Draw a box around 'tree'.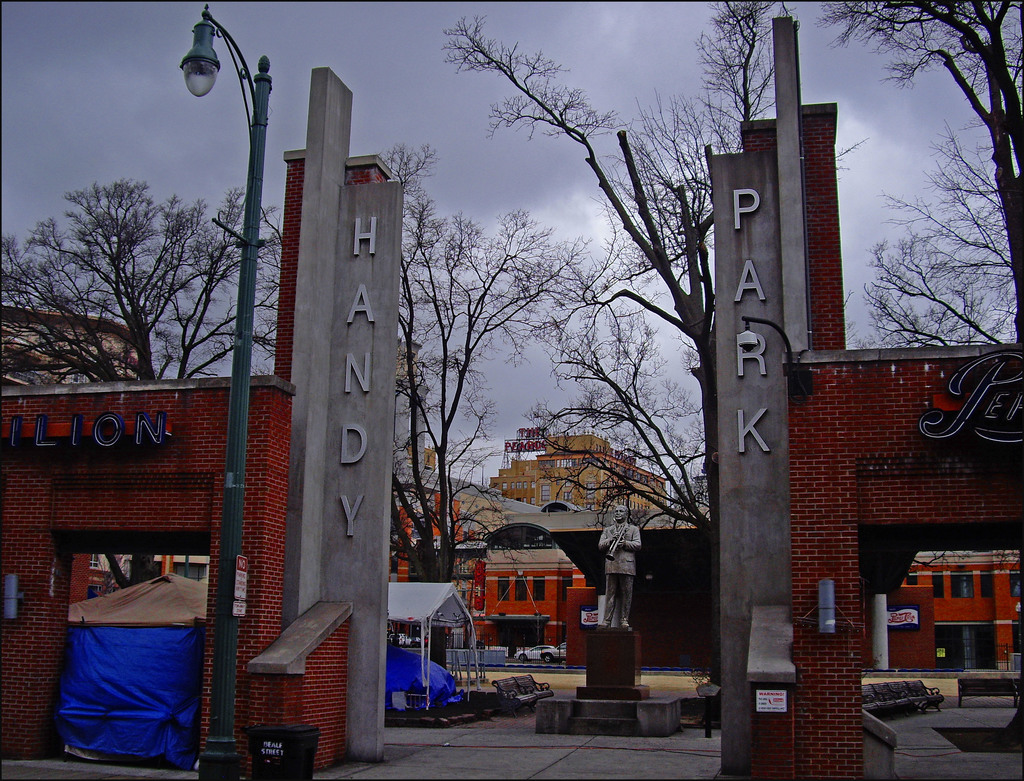
0:172:314:589.
